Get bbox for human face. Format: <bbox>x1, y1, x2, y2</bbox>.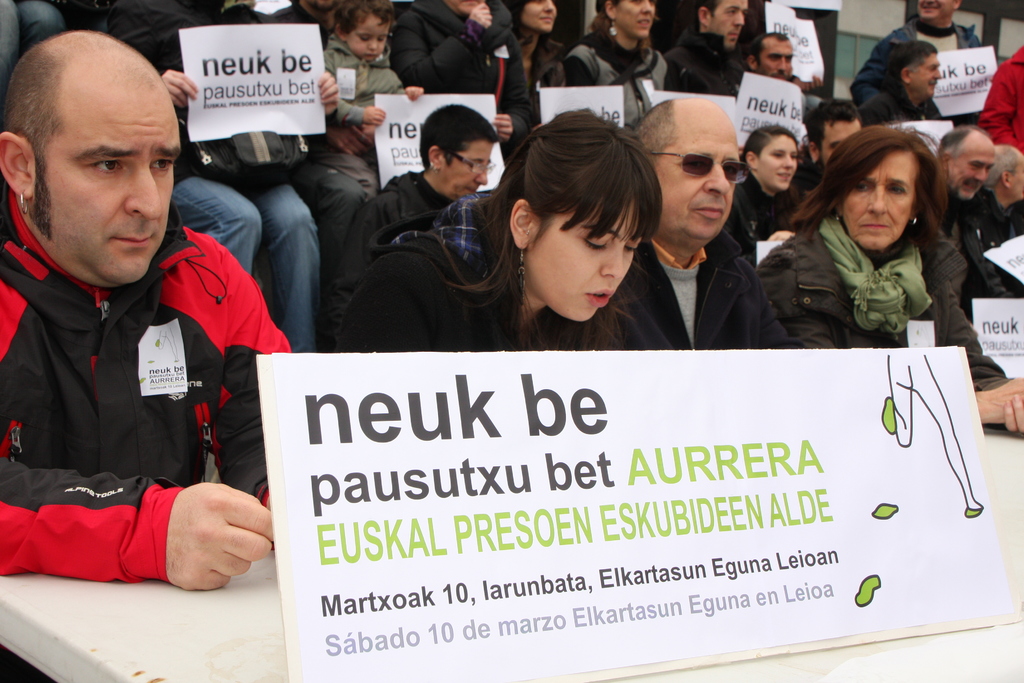
<bbox>760, 138, 790, 186</bbox>.
